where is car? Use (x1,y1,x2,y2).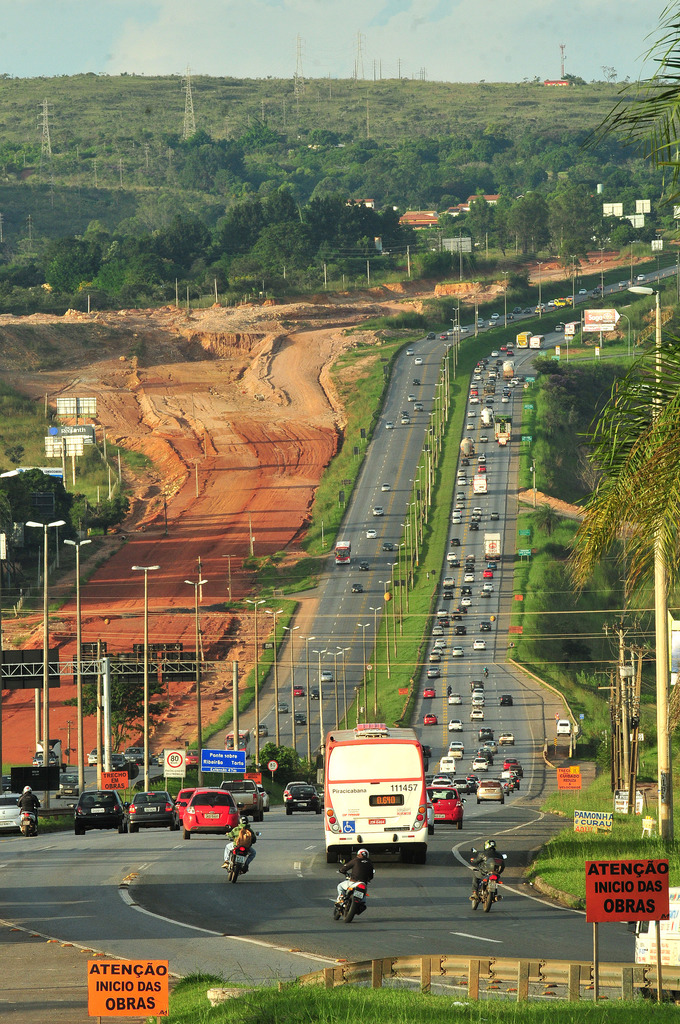
(506,313,513,318).
